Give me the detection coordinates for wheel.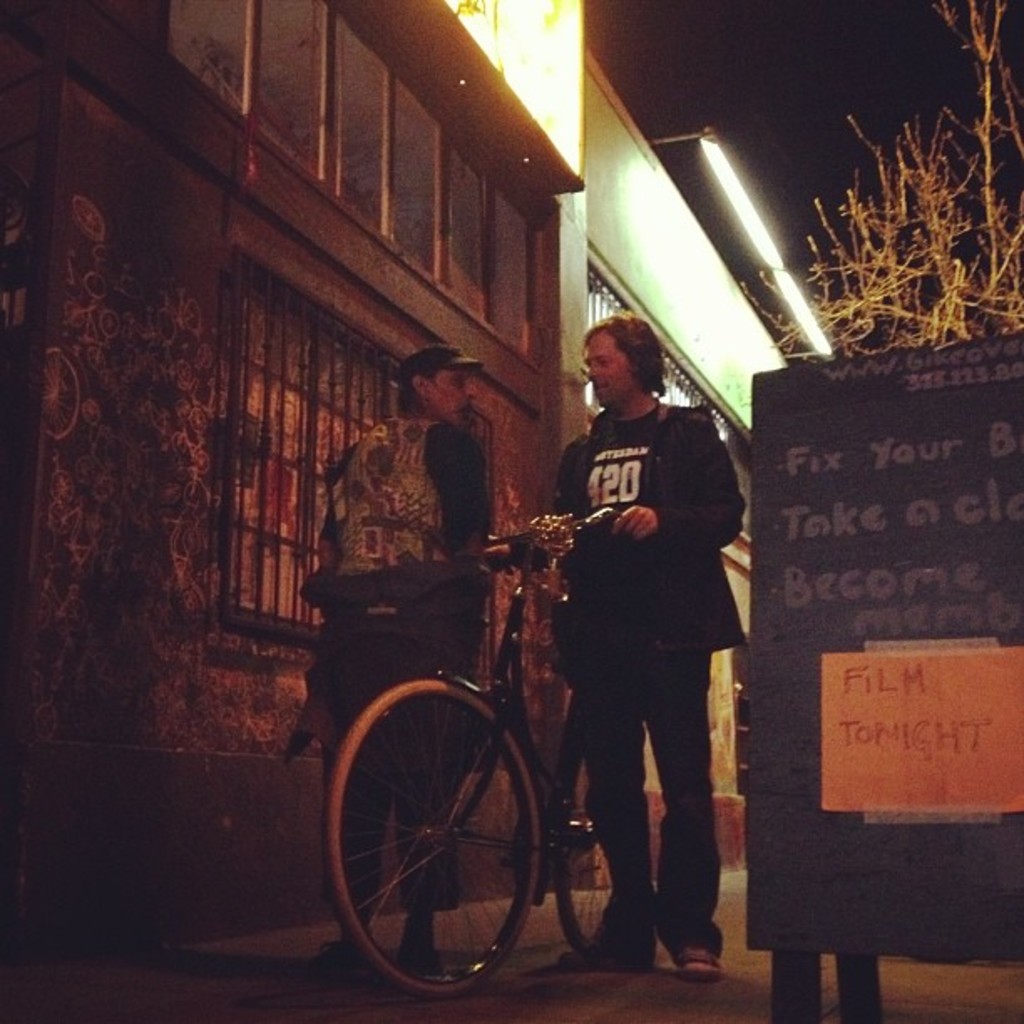
x1=550, y1=751, x2=621, y2=957.
